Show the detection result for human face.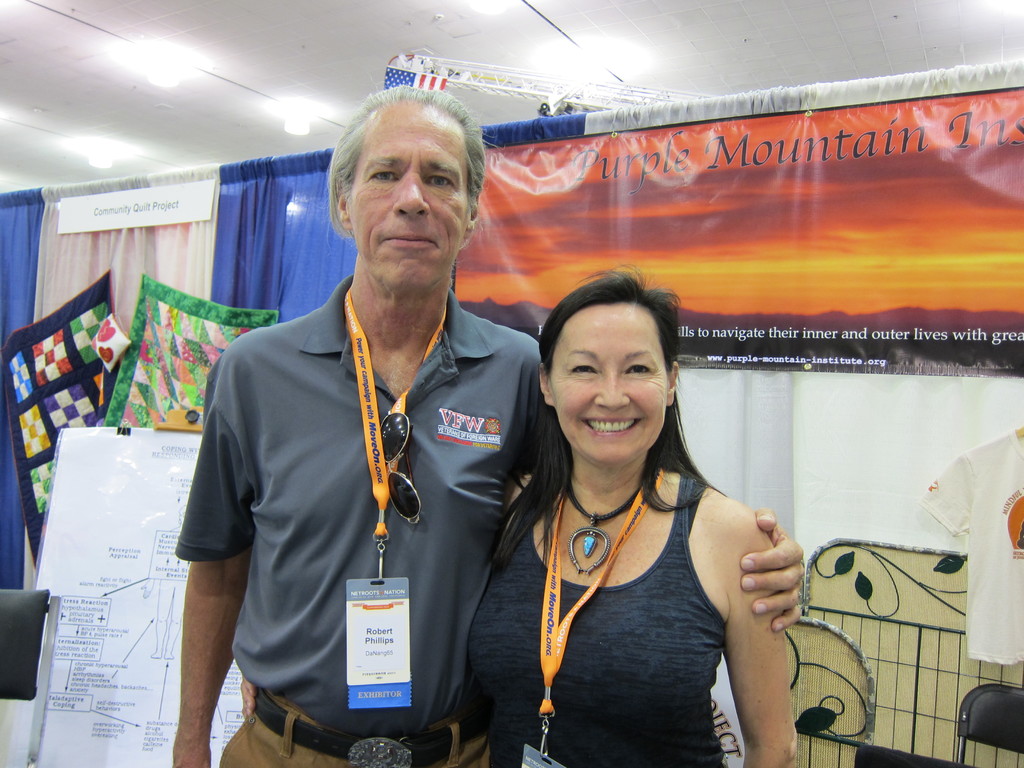
l=544, t=302, r=669, b=462.
